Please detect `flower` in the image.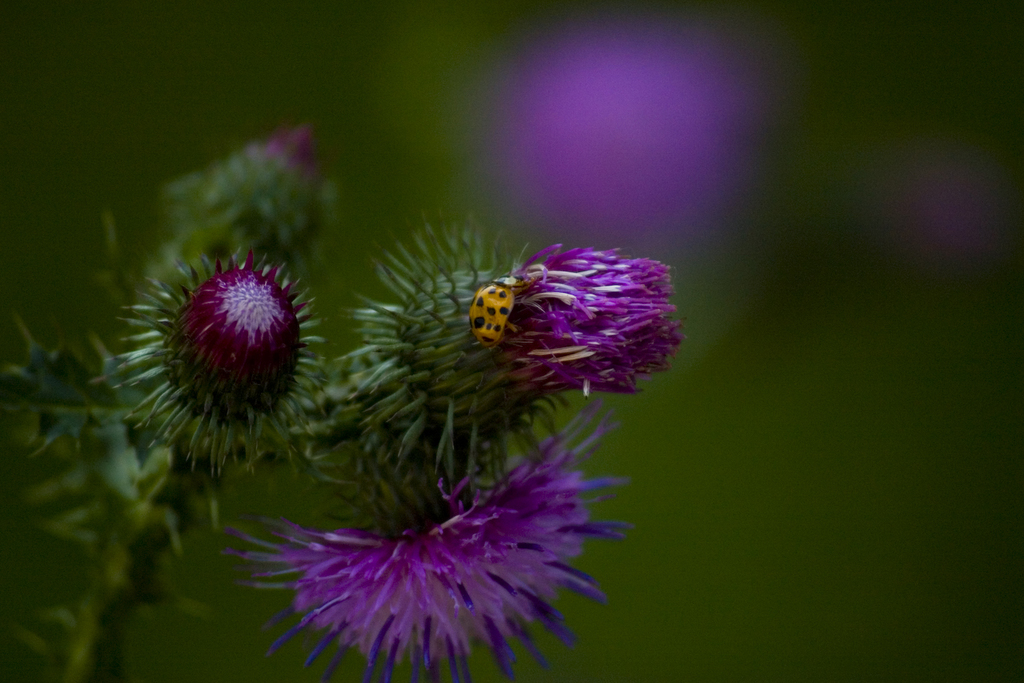
(x1=109, y1=246, x2=324, y2=476).
